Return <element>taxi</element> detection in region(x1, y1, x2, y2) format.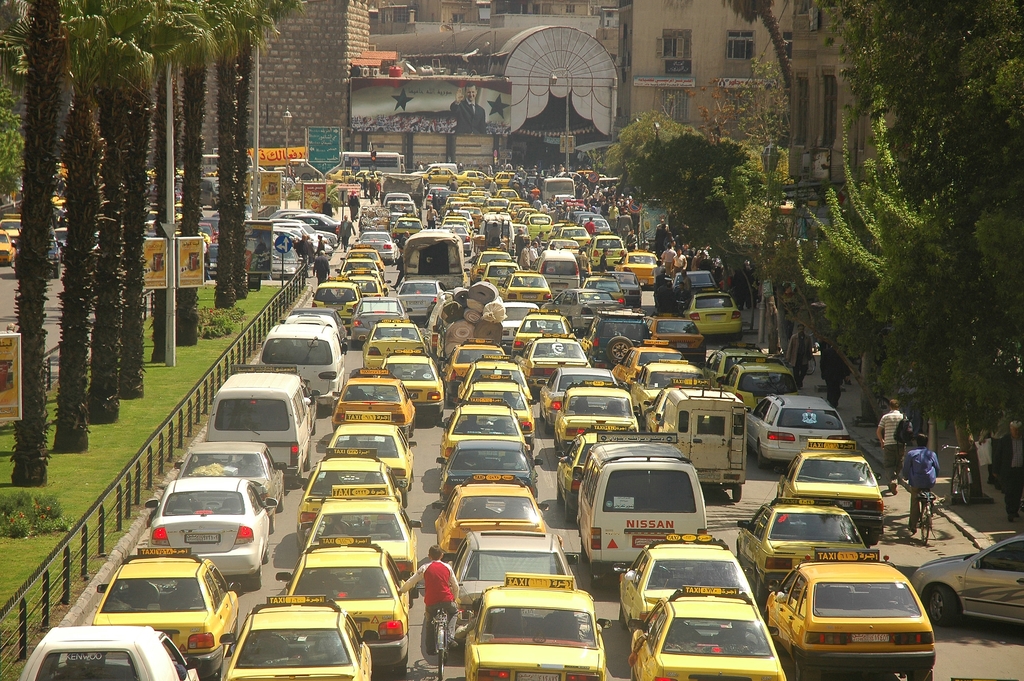
region(460, 204, 486, 220).
